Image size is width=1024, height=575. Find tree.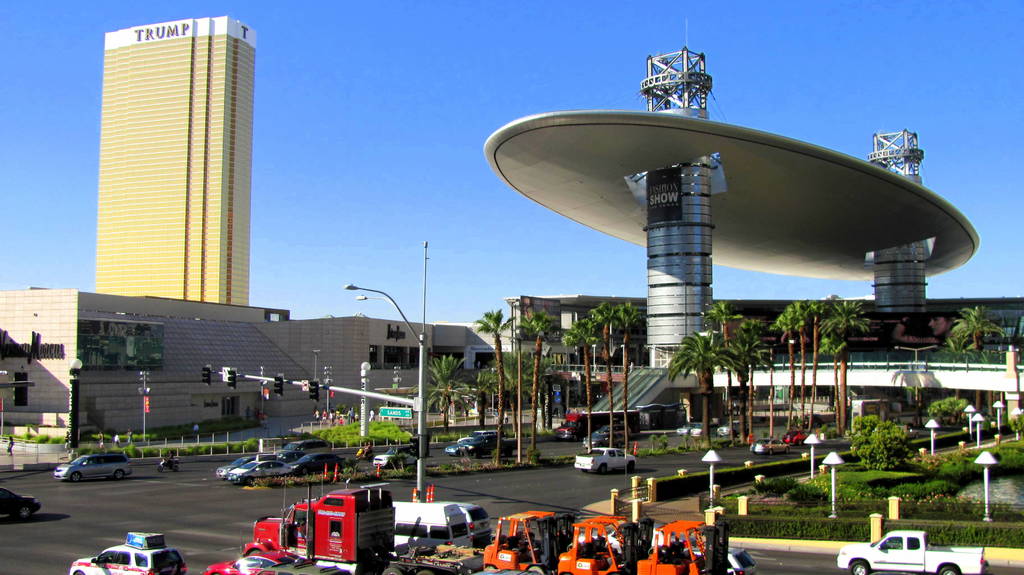
{"left": 948, "top": 301, "right": 998, "bottom": 425}.
